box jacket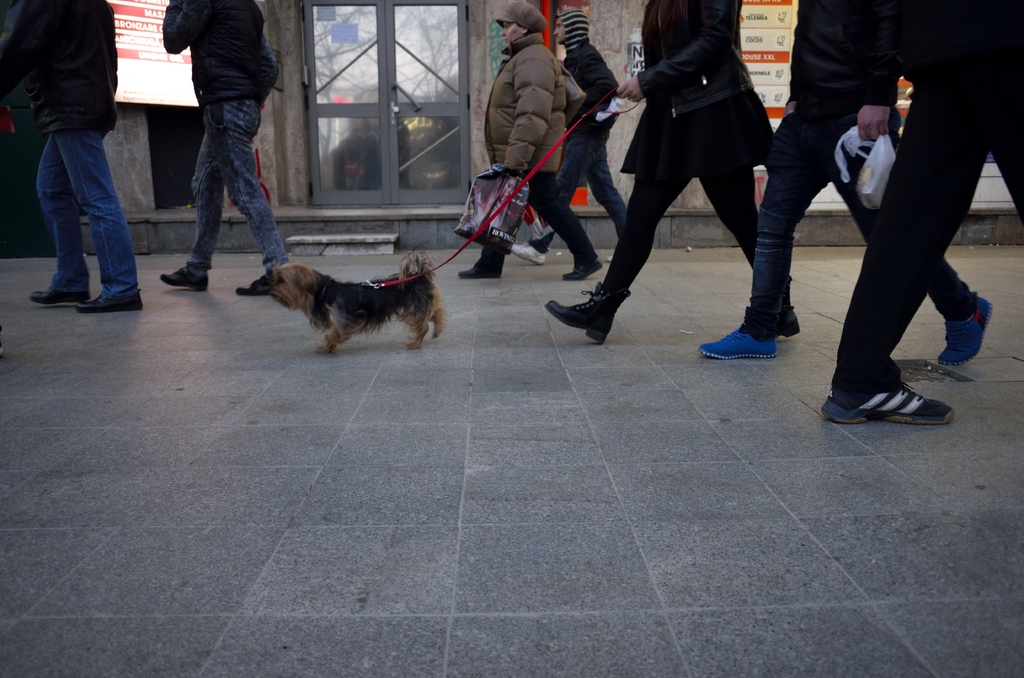
x1=0 y1=0 x2=118 y2=140
